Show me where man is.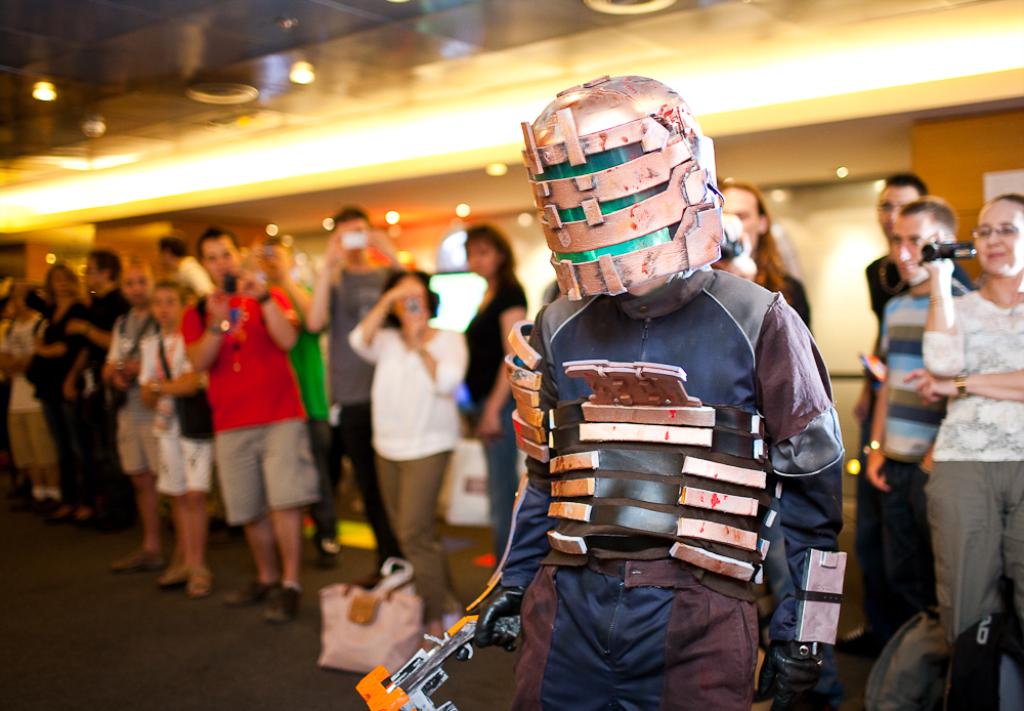
man is at {"left": 151, "top": 238, "right": 215, "bottom": 296}.
